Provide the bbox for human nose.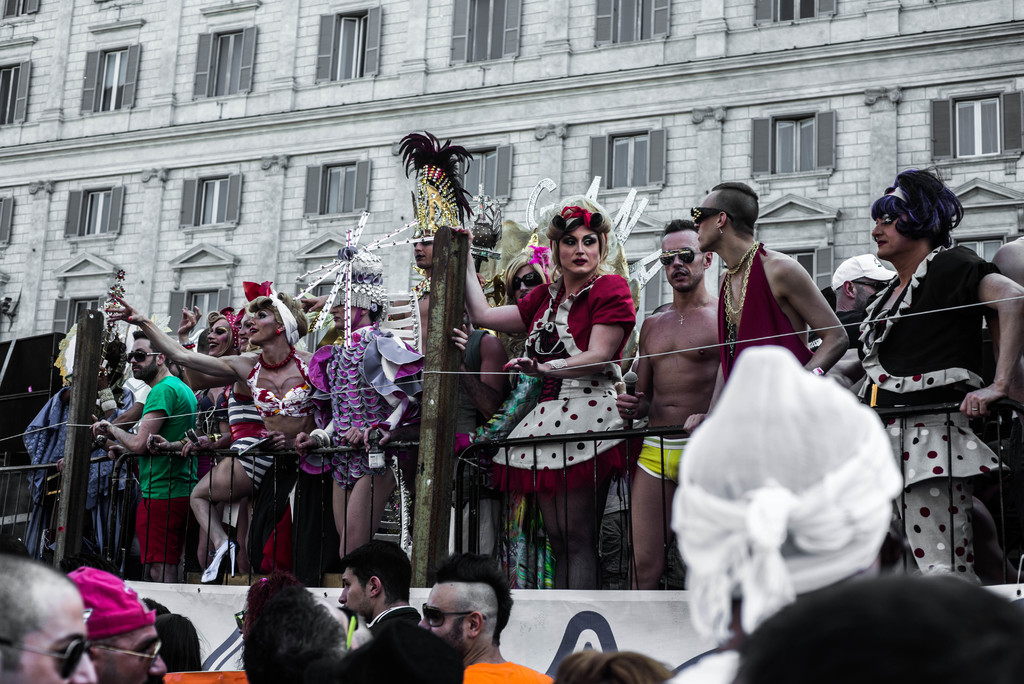
bbox=[131, 357, 139, 366].
